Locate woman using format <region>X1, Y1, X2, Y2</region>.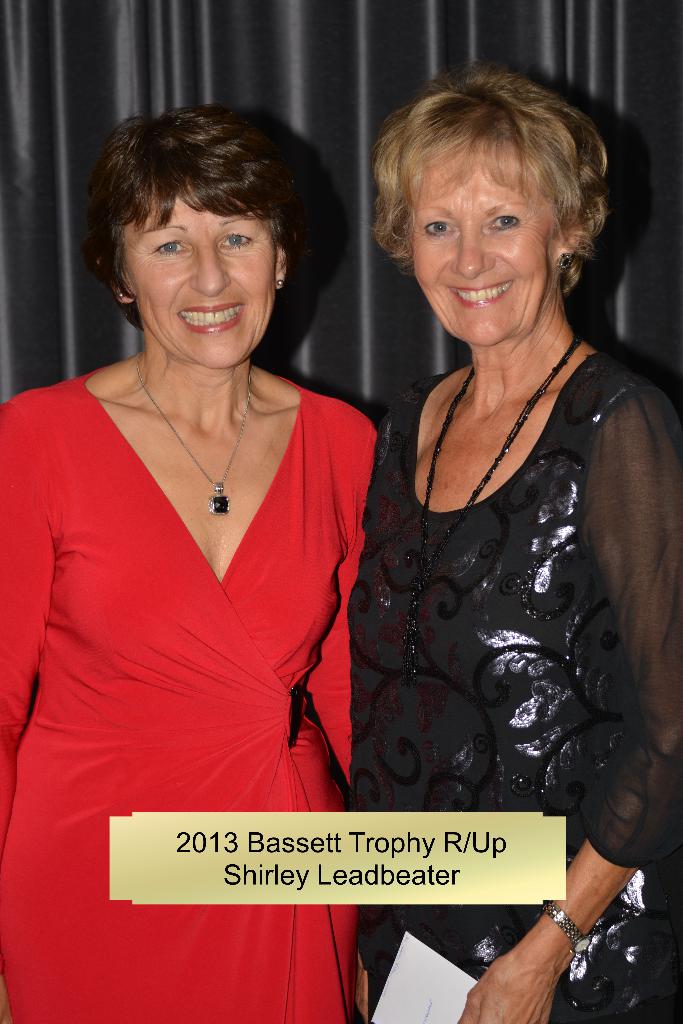
<region>349, 61, 682, 1023</region>.
